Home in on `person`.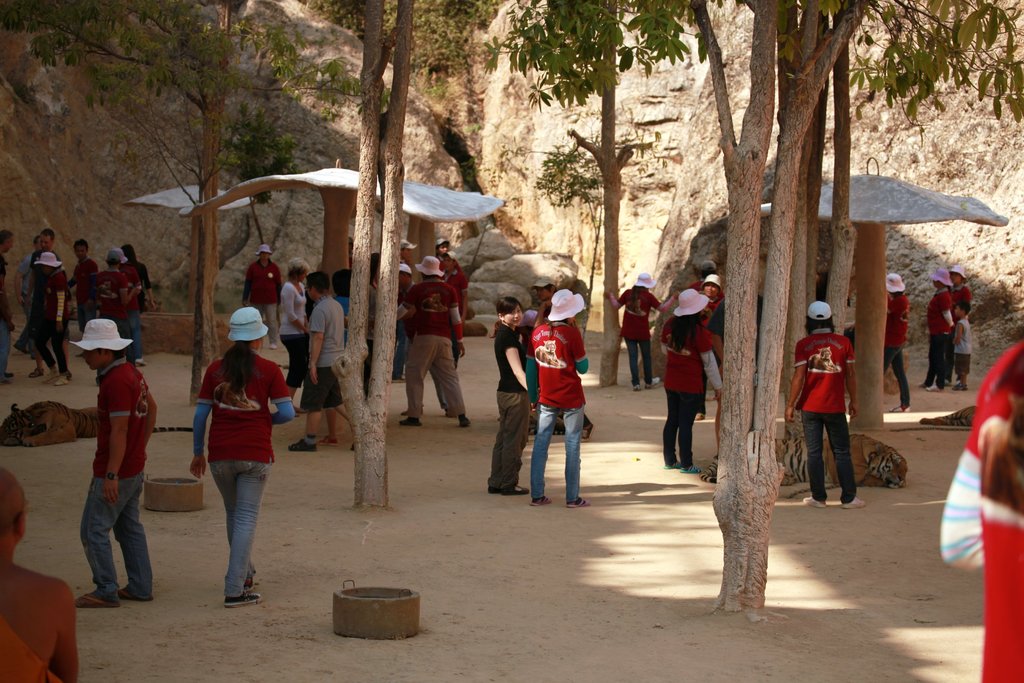
Homed in at [left=885, top=270, right=913, bottom=415].
